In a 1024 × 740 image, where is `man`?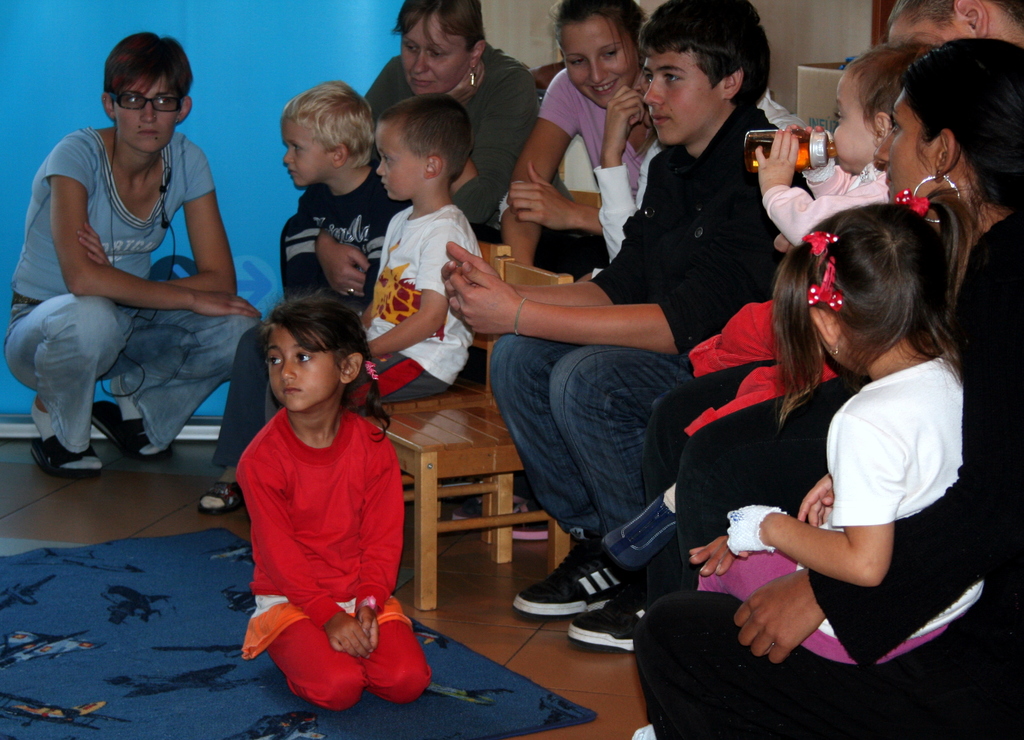
0/56/268/455.
